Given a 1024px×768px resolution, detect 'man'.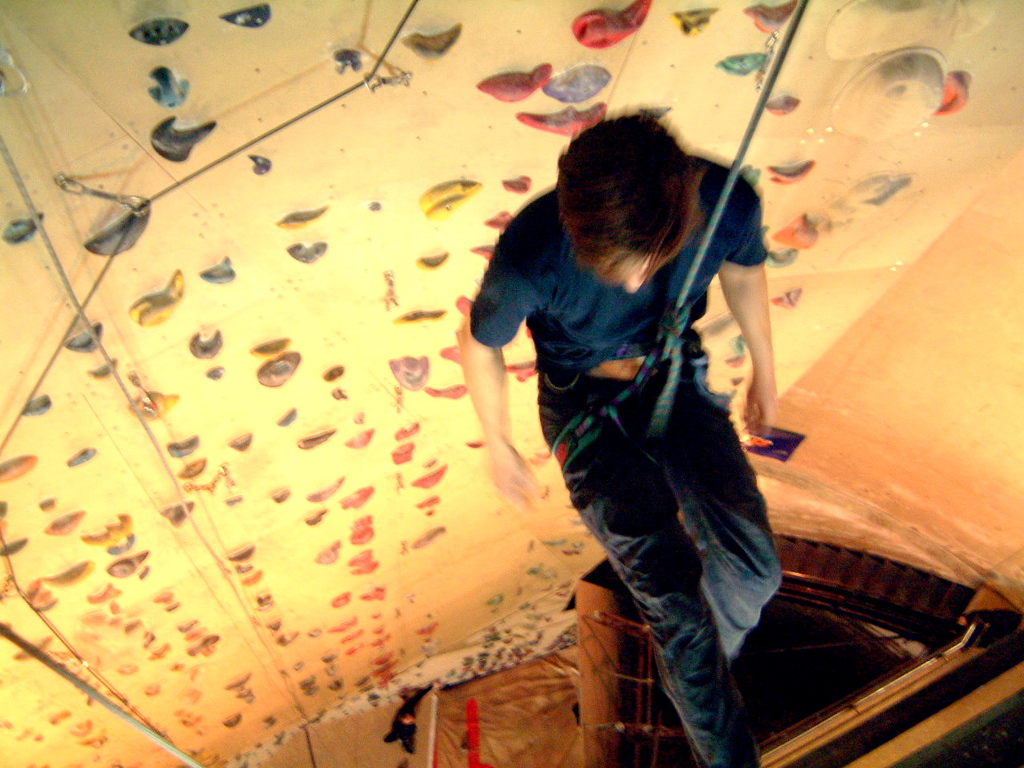
box(456, 106, 782, 767).
